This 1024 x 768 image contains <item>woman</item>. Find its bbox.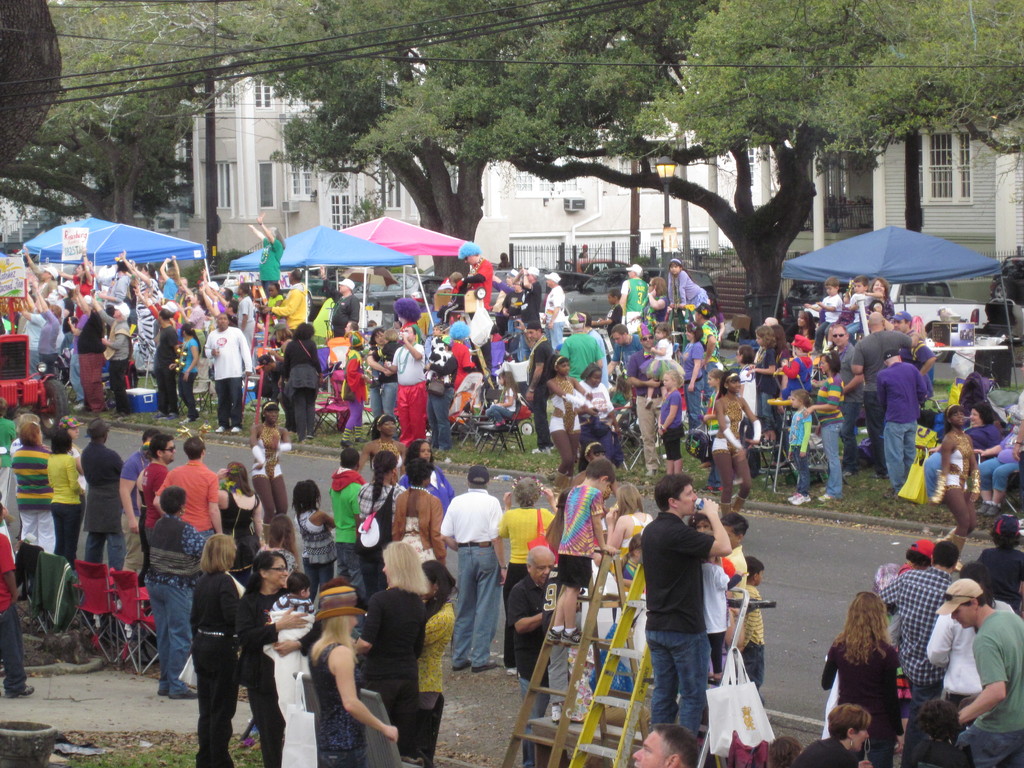
[607, 484, 650, 579].
